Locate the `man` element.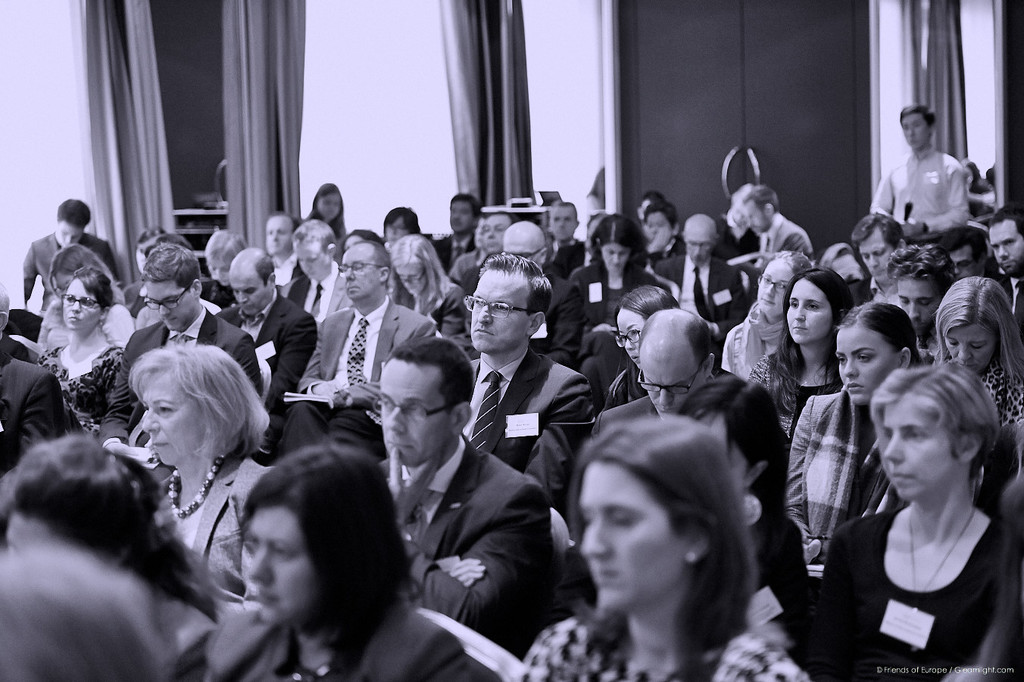
Element bbox: <bbox>643, 199, 688, 264</bbox>.
